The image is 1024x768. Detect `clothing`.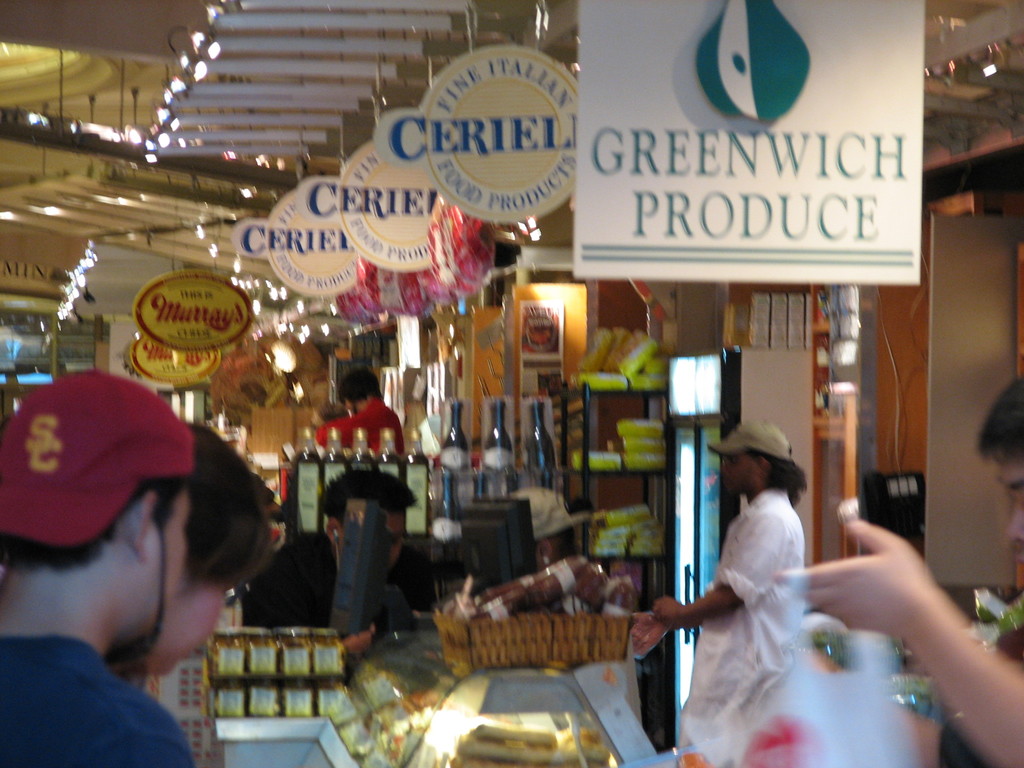
Detection: (left=0, top=635, right=195, bottom=767).
